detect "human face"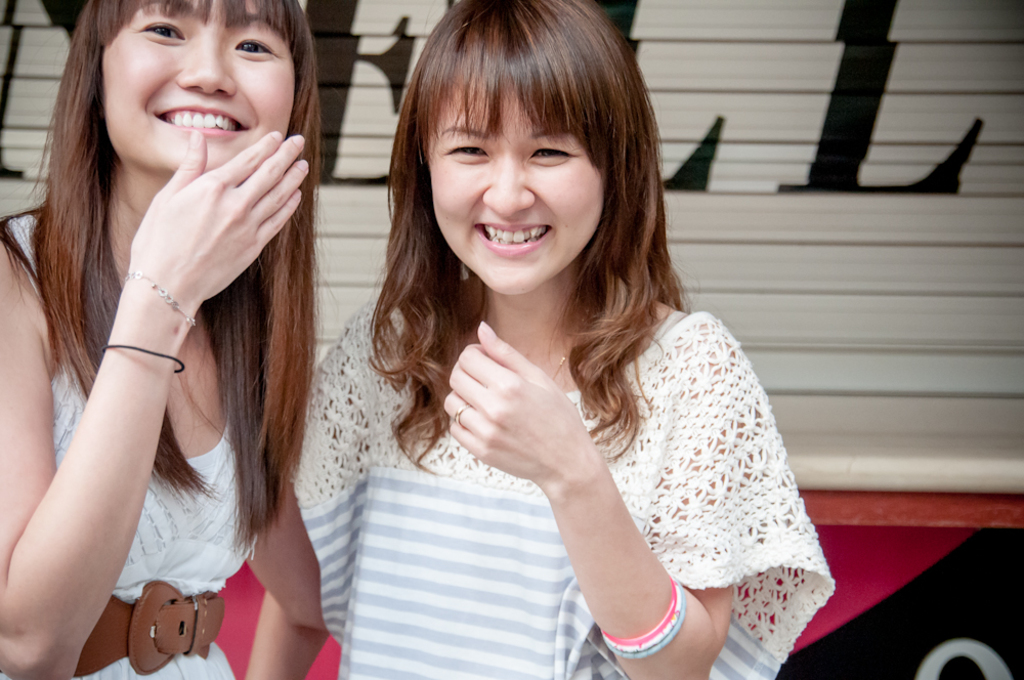
BBox(429, 79, 609, 294)
